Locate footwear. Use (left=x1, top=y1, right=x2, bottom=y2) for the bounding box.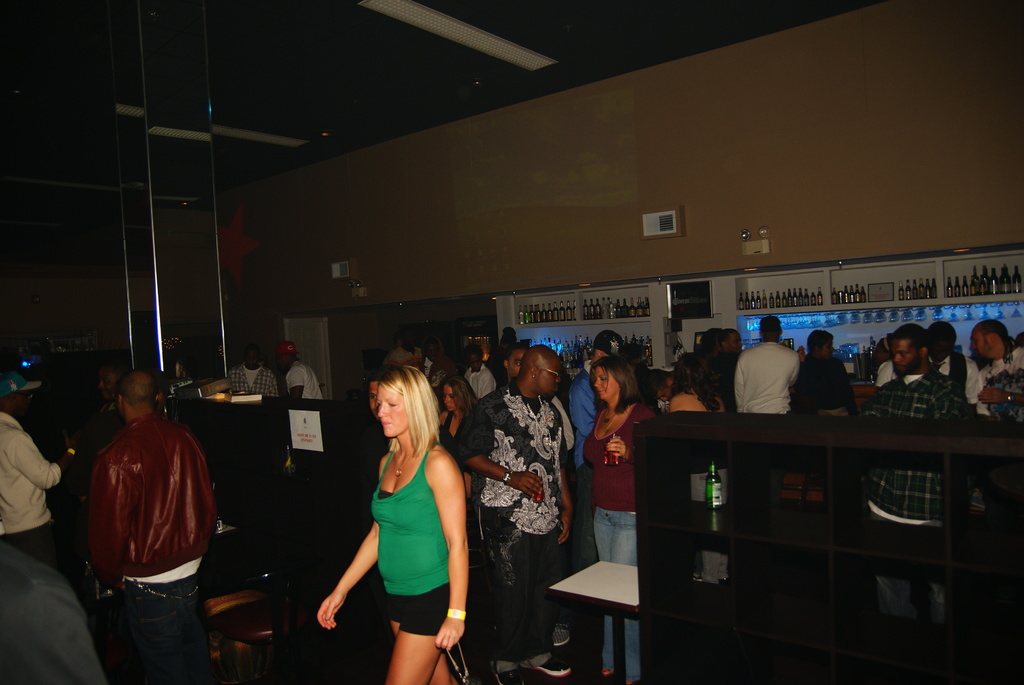
(left=548, top=624, right=570, bottom=649).
